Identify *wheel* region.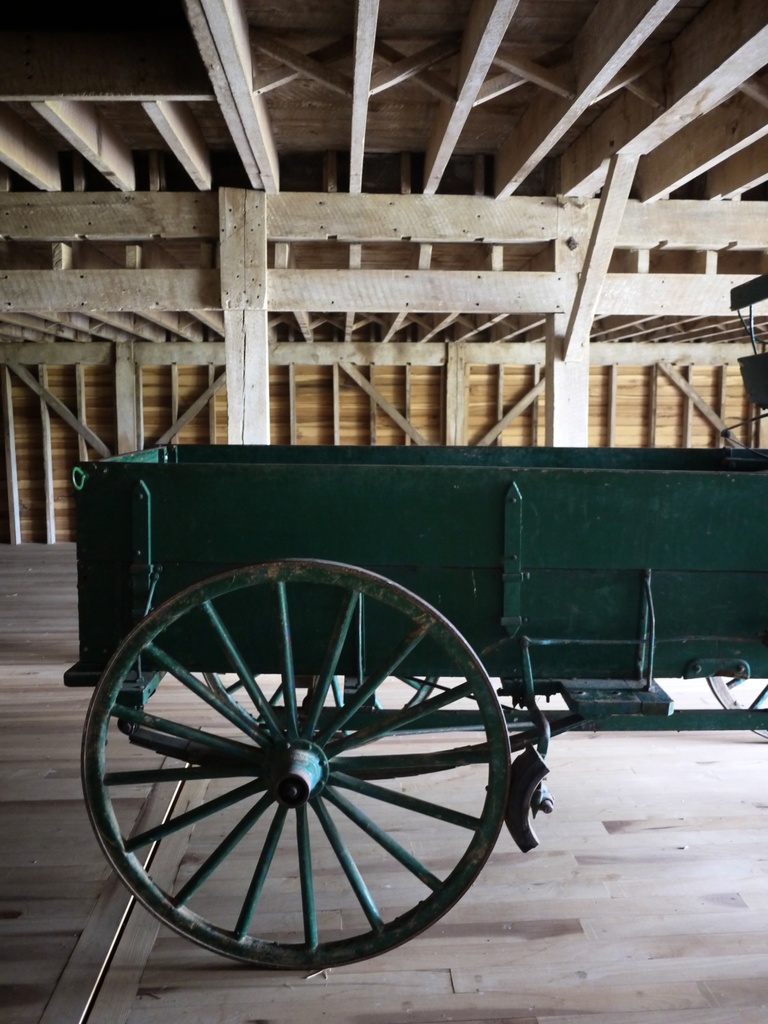
Region: [709,677,767,739].
